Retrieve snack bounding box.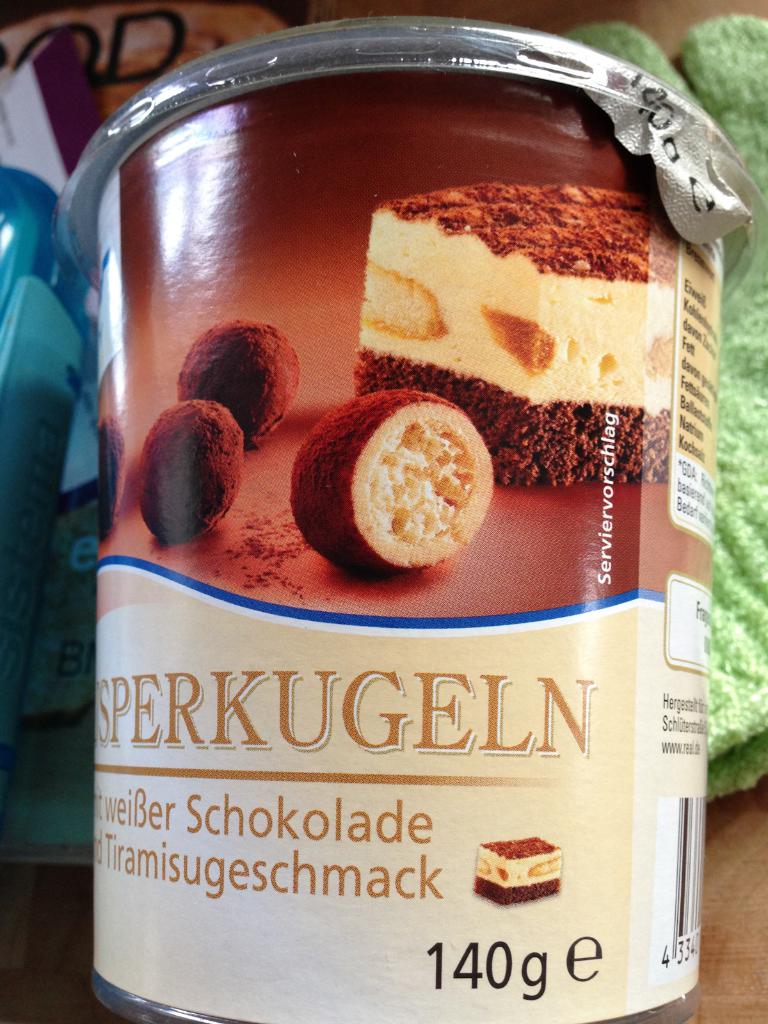
Bounding box: Rect(30, 88, 723, 975).
